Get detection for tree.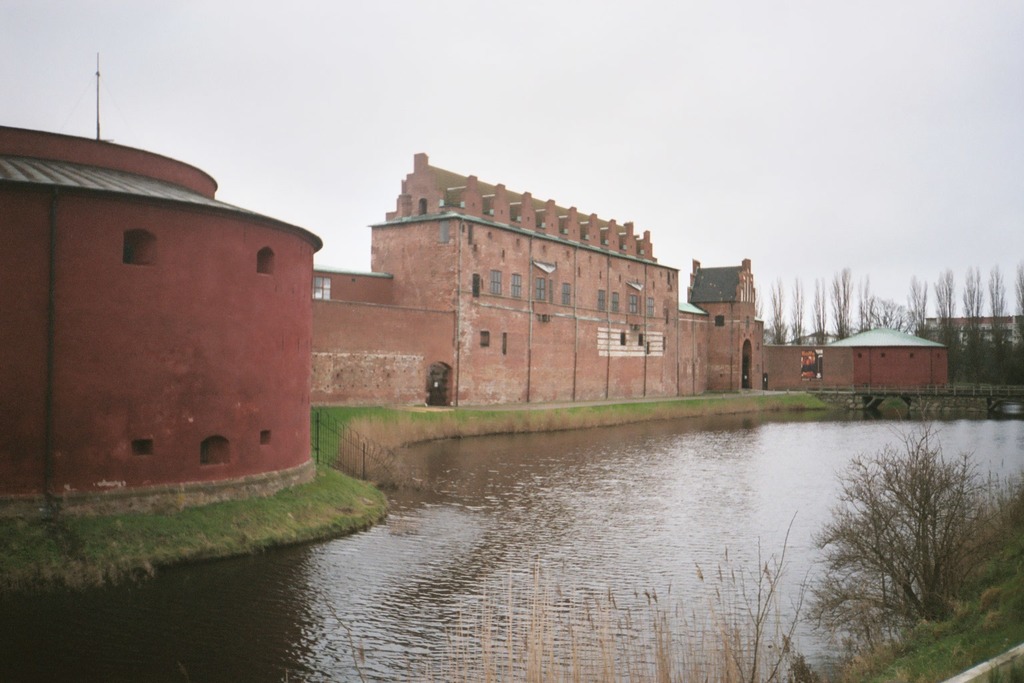
Detection: 932 268 961 347.
